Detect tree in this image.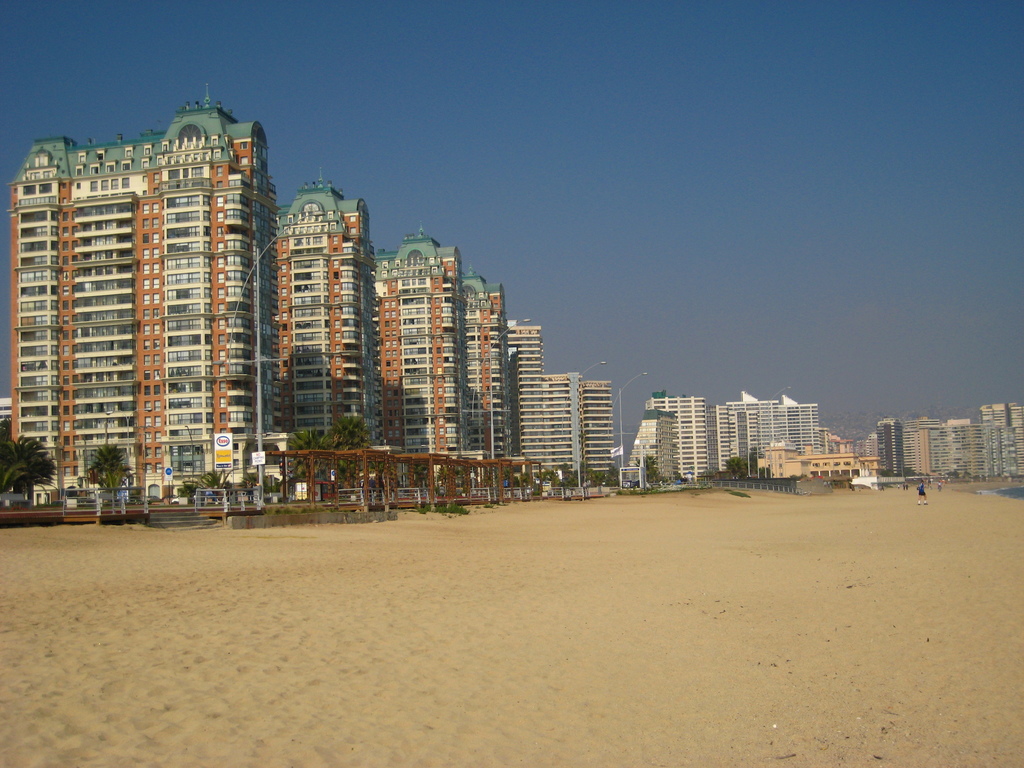
Detection: l=432, t=467, r=447, b=487.
